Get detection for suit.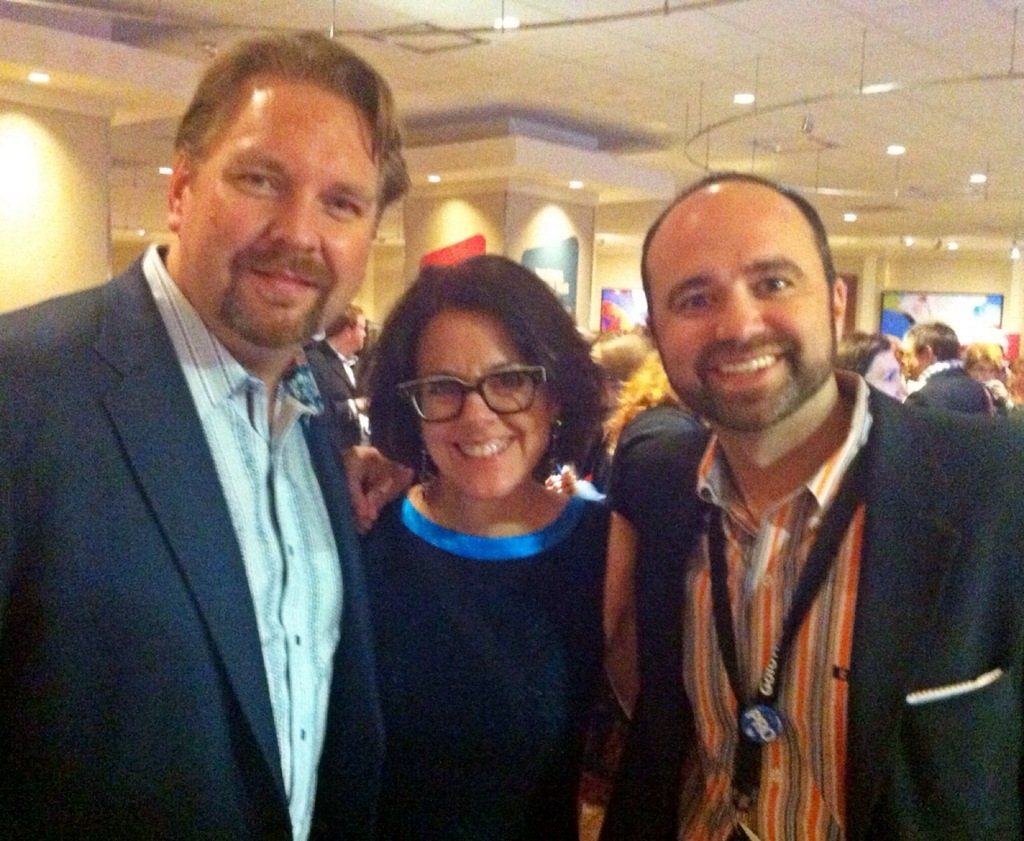
Detection: (left=907, top=360, right=989, bottom=417).
